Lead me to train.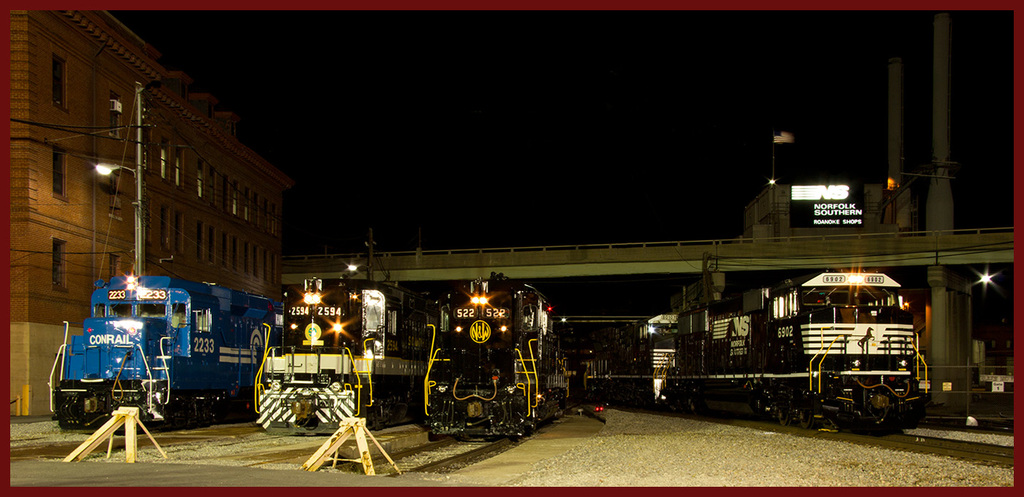
Lead to bbox=[415, 268, 573, 444].
